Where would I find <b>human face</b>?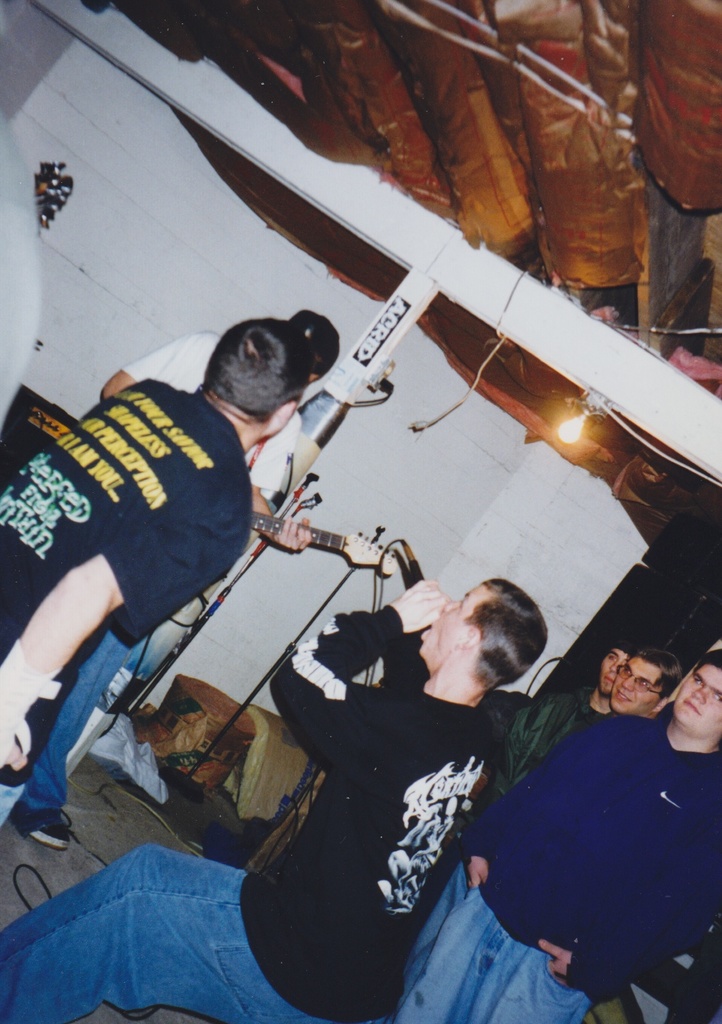
At <region>418, 585, 483, 650</region>.
